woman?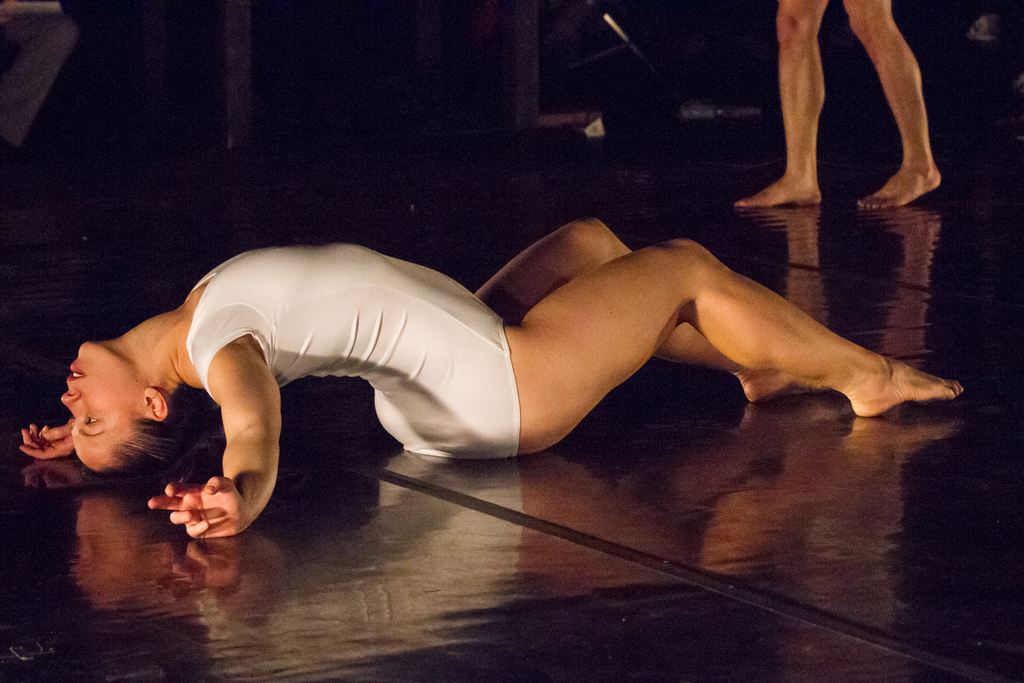
18/213/959/537
